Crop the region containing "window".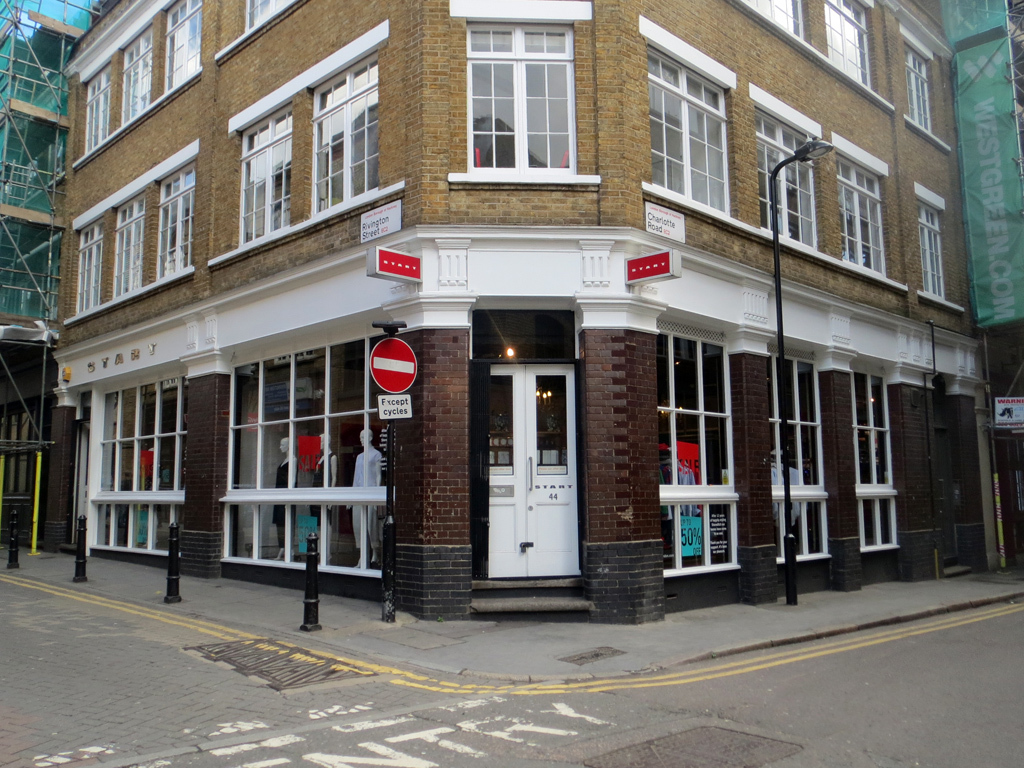
Crop region: locate(640, 36, 730, 214).
